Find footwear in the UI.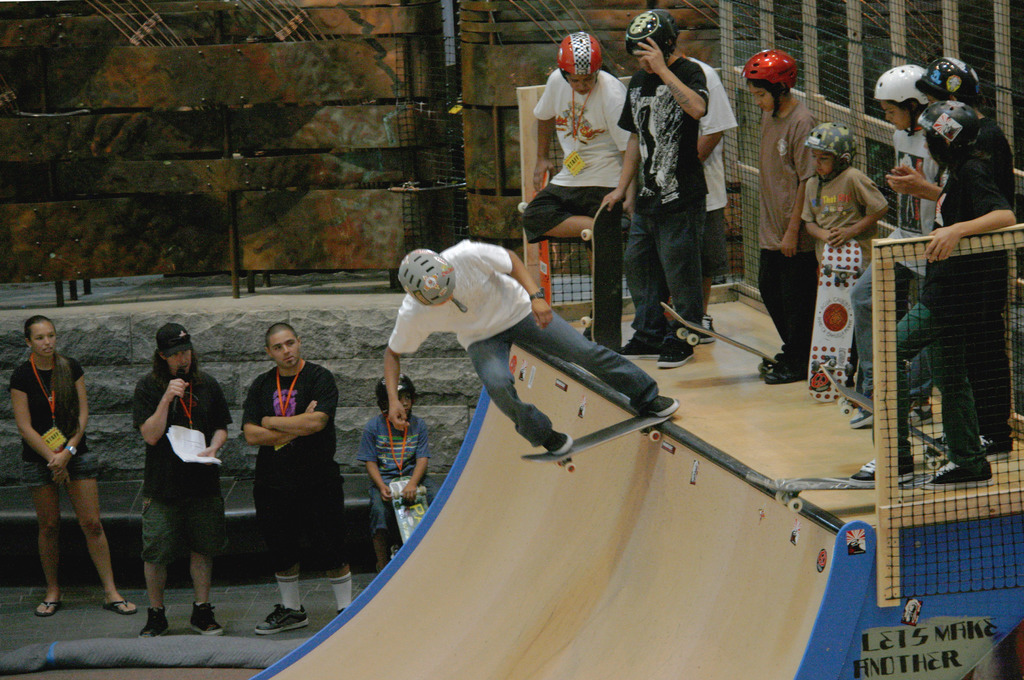
UI element at bbox=[920, 461, 993, 492].
